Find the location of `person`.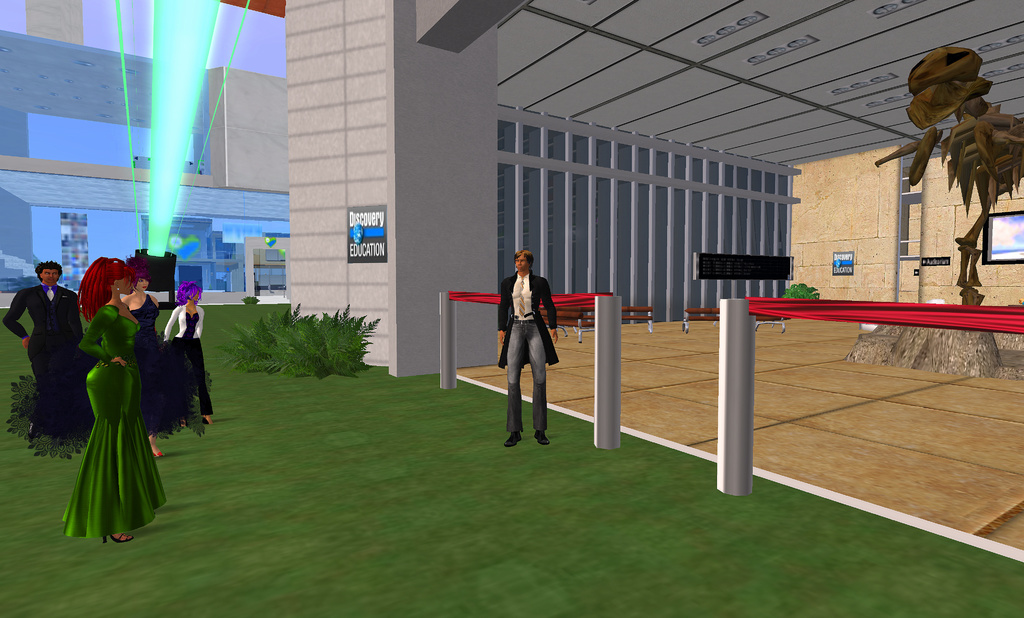
Location: region(499, 250, 559, 446).
